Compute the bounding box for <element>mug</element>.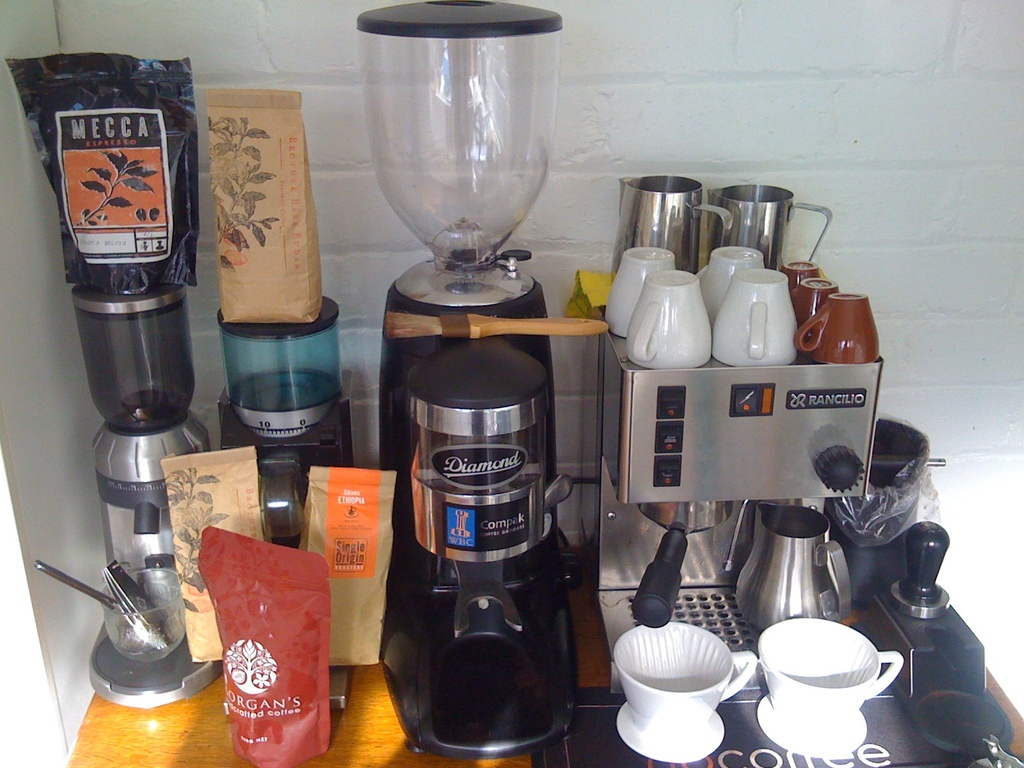
711 267 798 369.
